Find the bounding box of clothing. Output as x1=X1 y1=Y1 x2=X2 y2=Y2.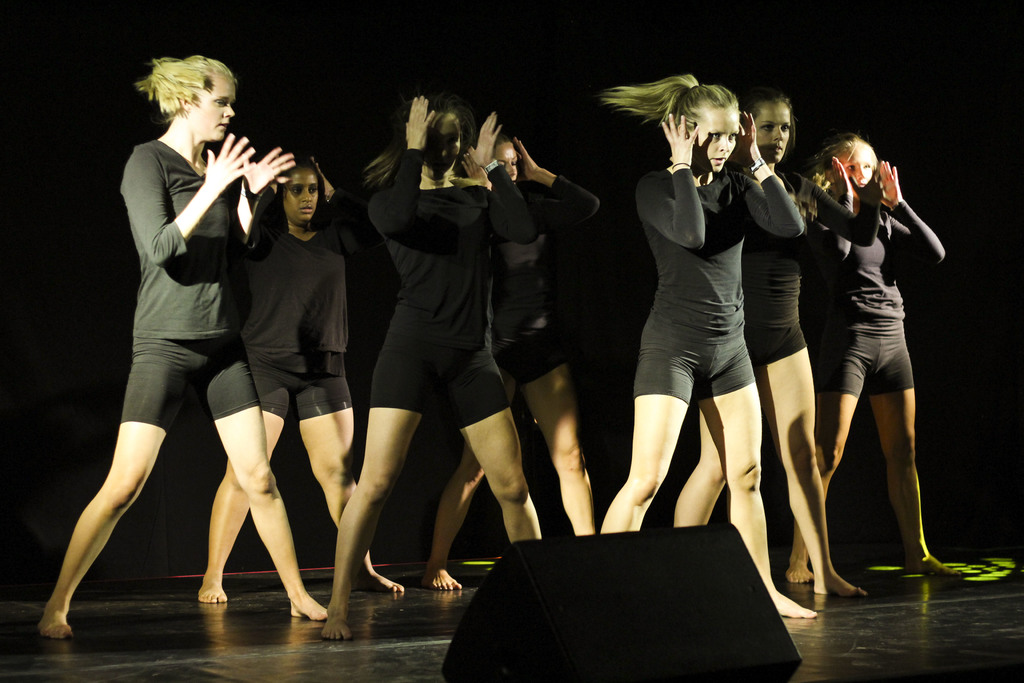
x1=369 y1=145 x2=538 y2=431.
